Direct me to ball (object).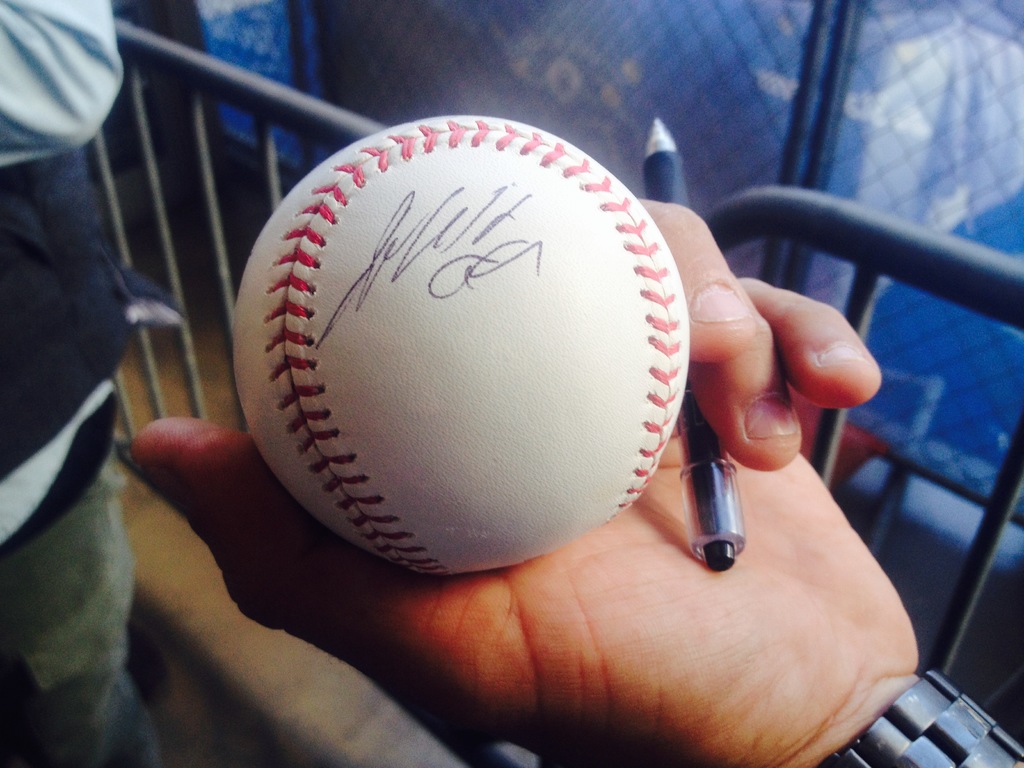
Direction: 228:114:687:579.
